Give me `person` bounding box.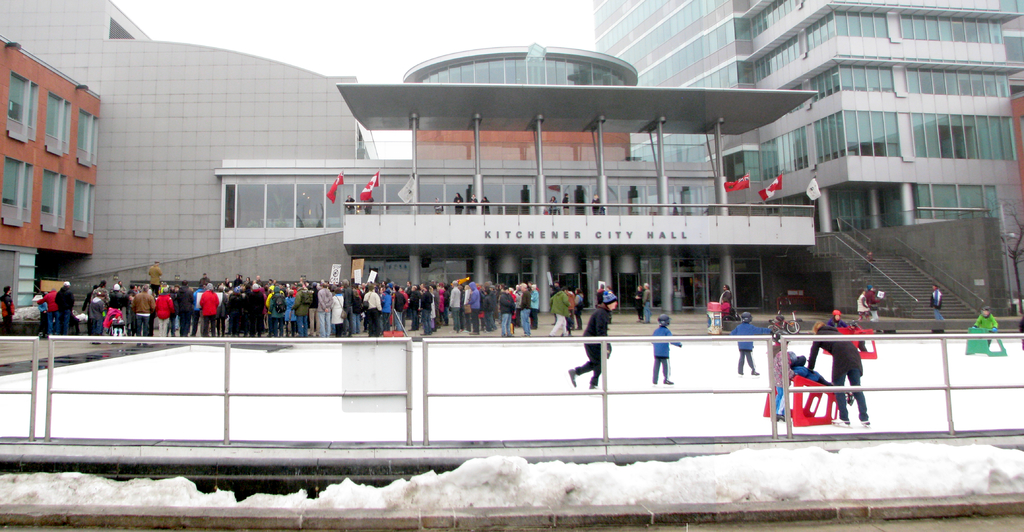
(left=591, top=284, right=604, bottom=309).
